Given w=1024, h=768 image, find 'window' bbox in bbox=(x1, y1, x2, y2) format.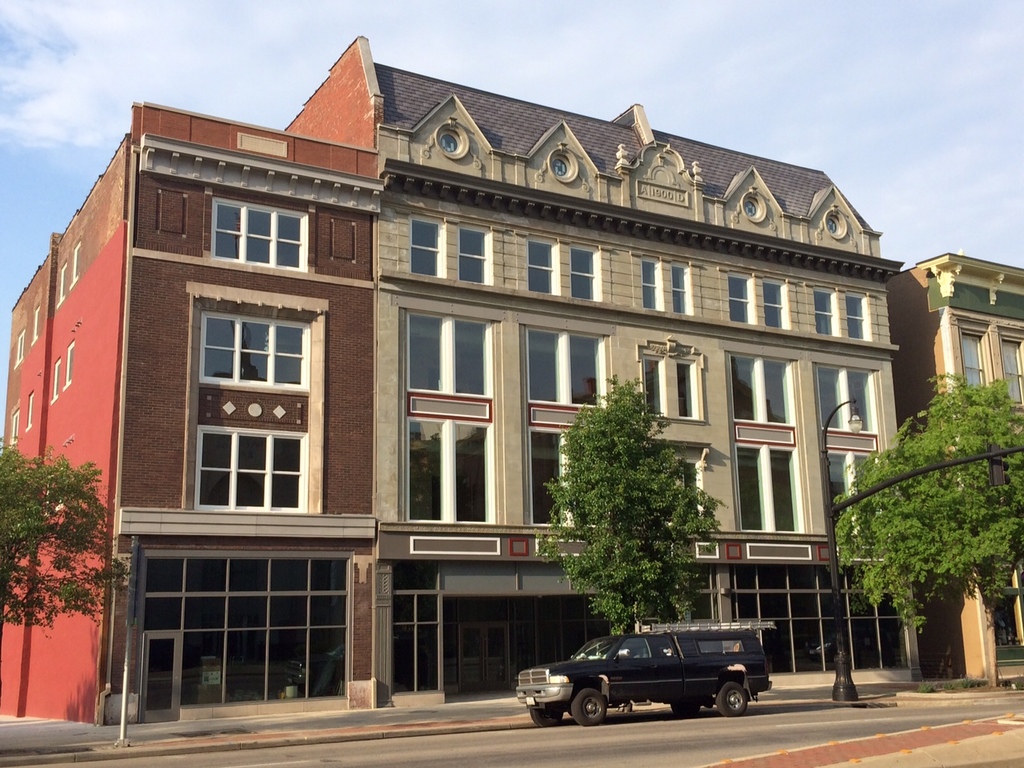
bbox=(410, 214, 445, 275).
